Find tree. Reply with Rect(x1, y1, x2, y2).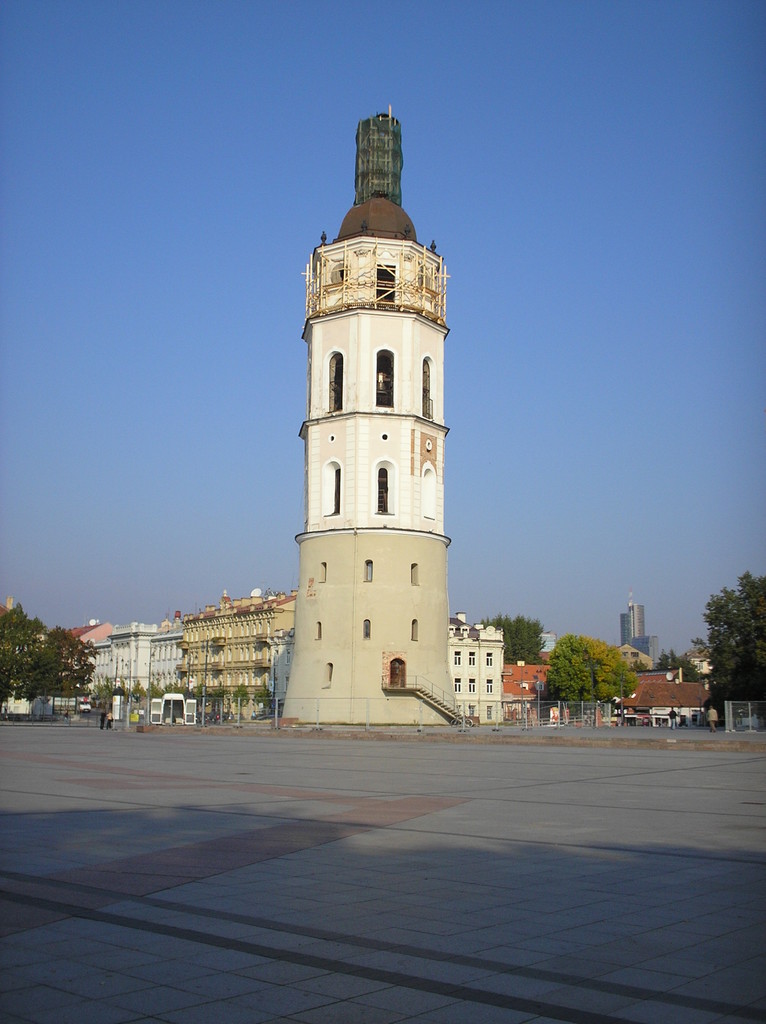
Rect(651, 654, 707, 679).
